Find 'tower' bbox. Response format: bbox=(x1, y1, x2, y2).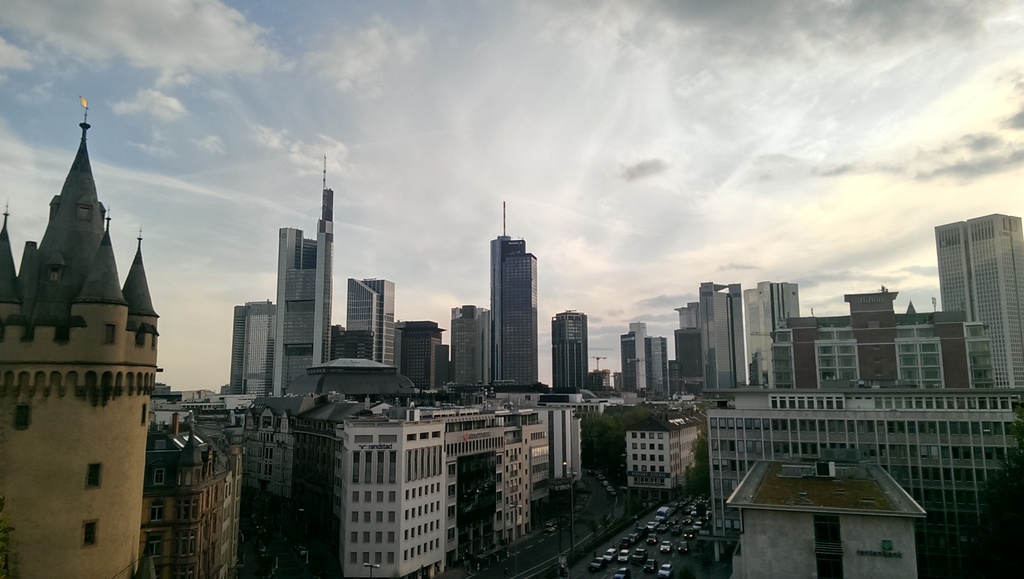
bbox=(344, 279, 395, 365).
